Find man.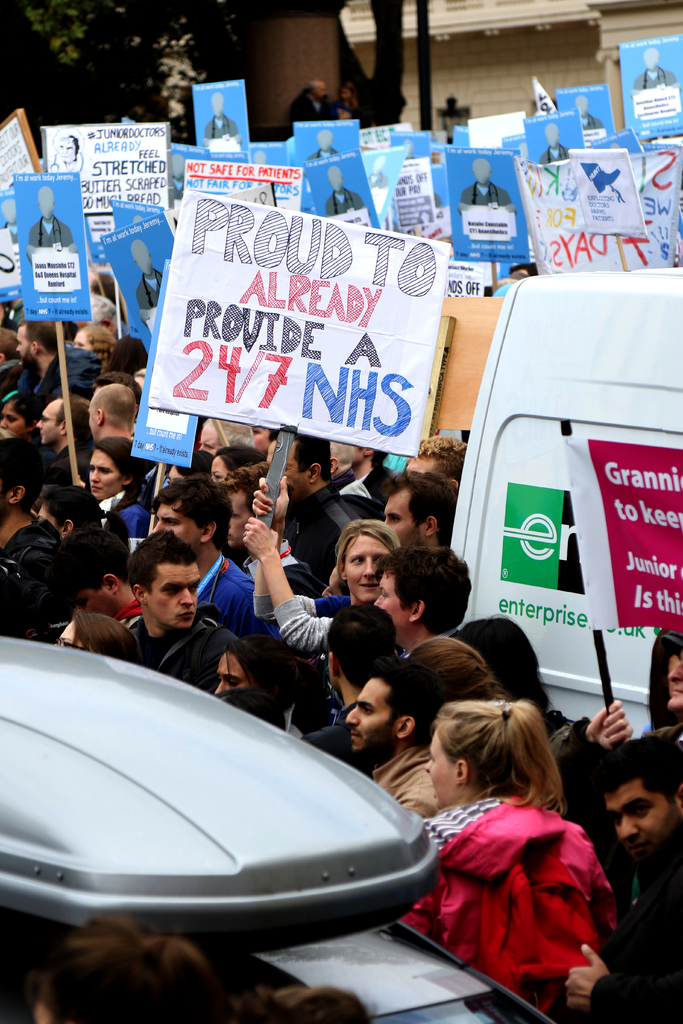
Rect(126, 526, 247, 693).
